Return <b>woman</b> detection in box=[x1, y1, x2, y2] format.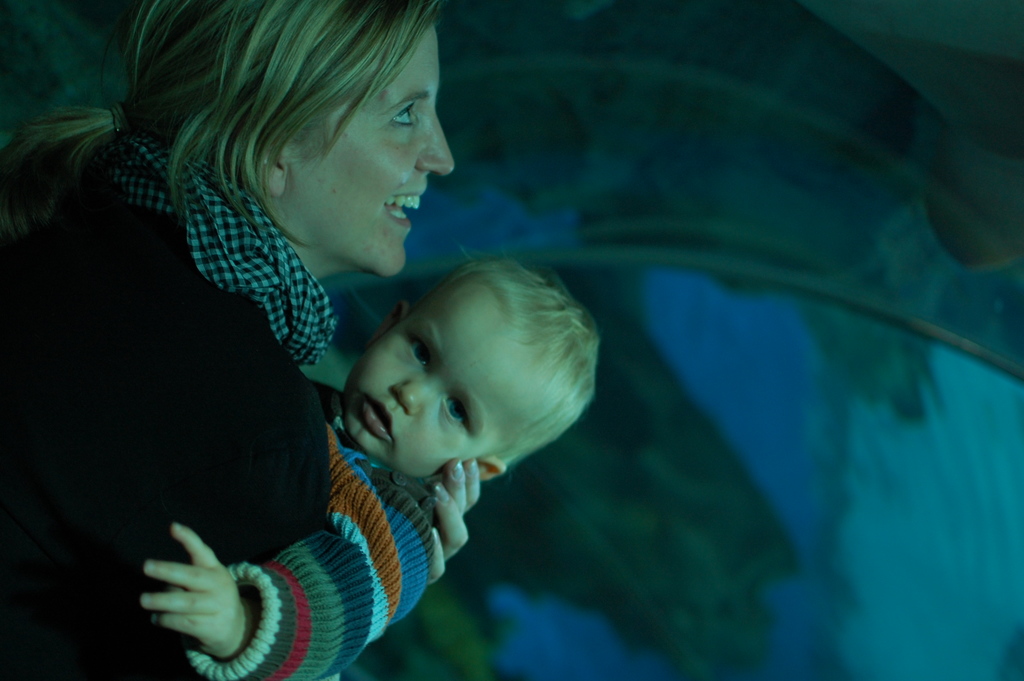
box=[0, 1, 481, 677].
